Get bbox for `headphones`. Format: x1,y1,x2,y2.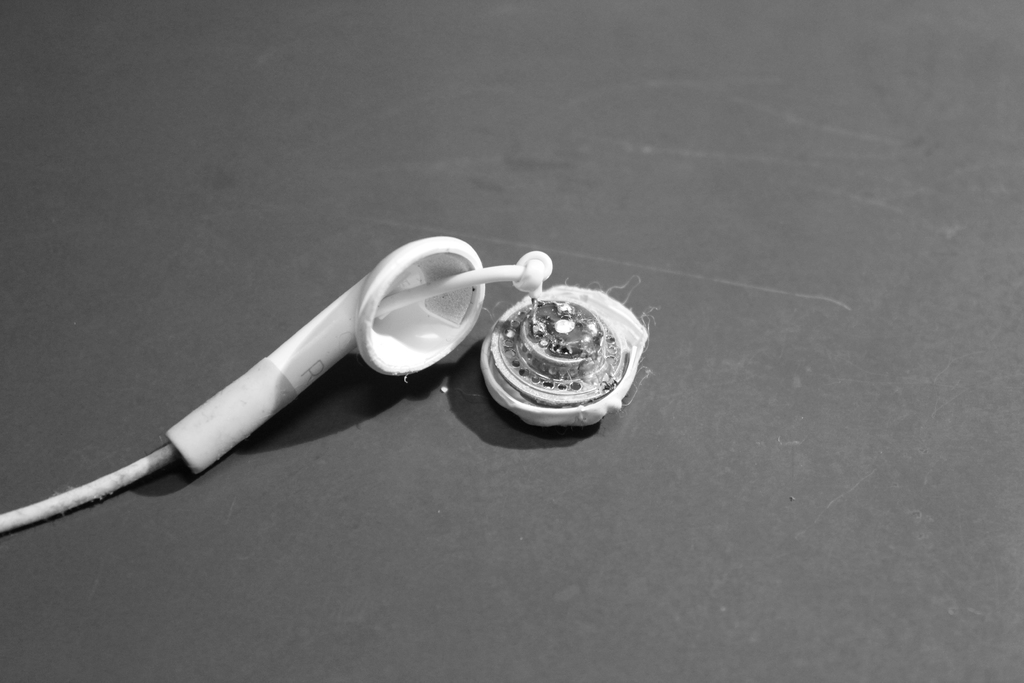
19,244,675,579.
